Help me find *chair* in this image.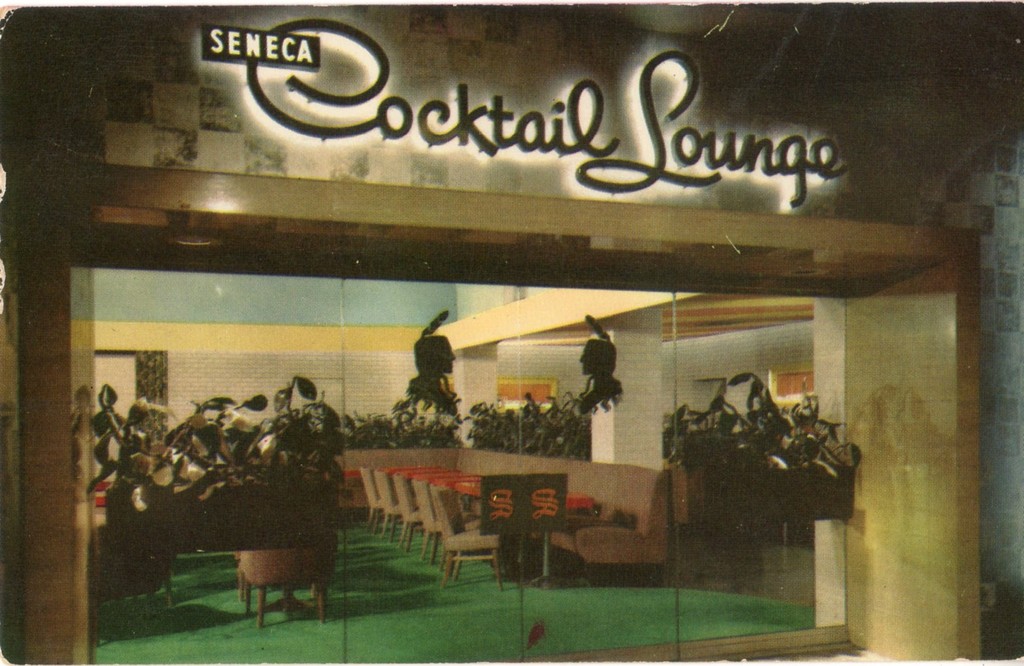
Found it: BBox(236, 548, 330, 631).
